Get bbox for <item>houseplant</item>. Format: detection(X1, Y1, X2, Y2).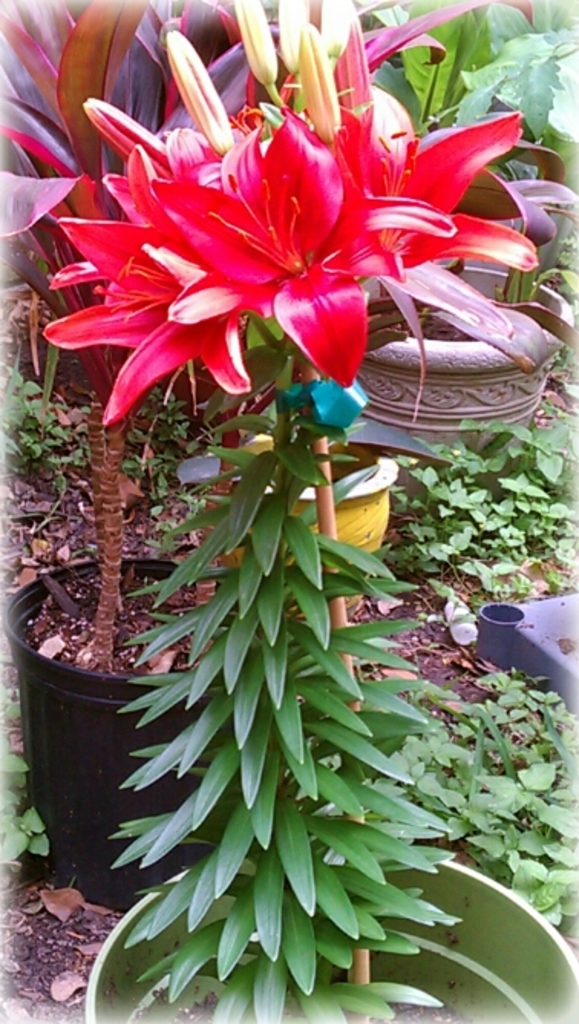
detection(40, 0, 577, 1022).
